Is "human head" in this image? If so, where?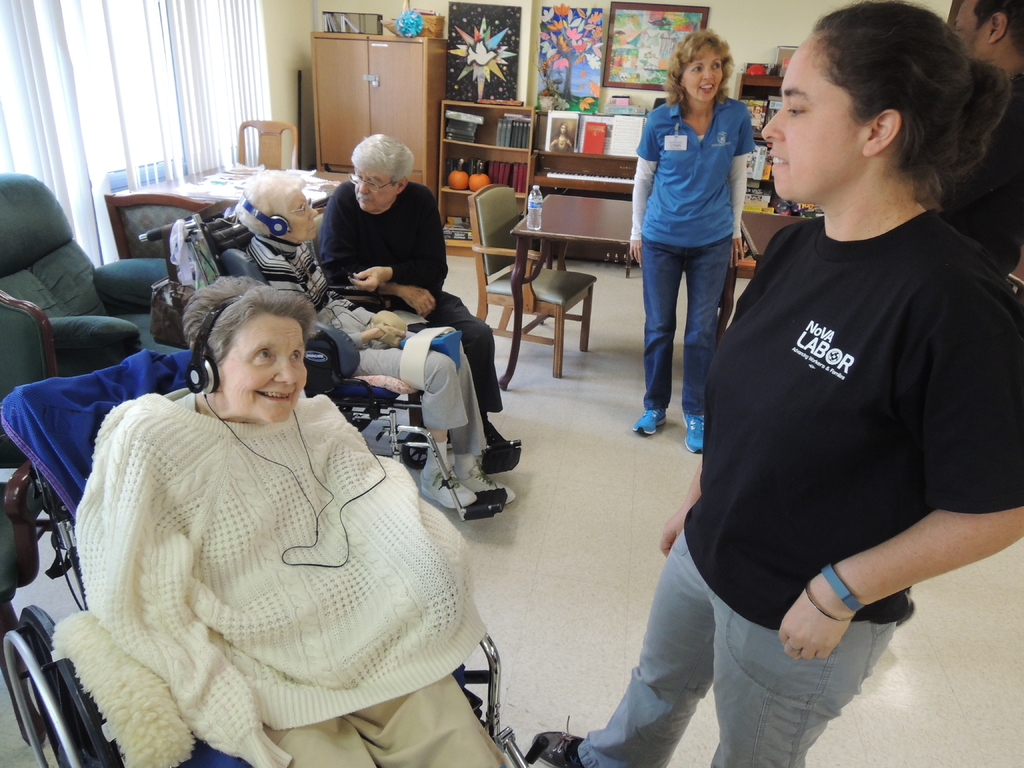
Yes, at [227,166,318,243].
